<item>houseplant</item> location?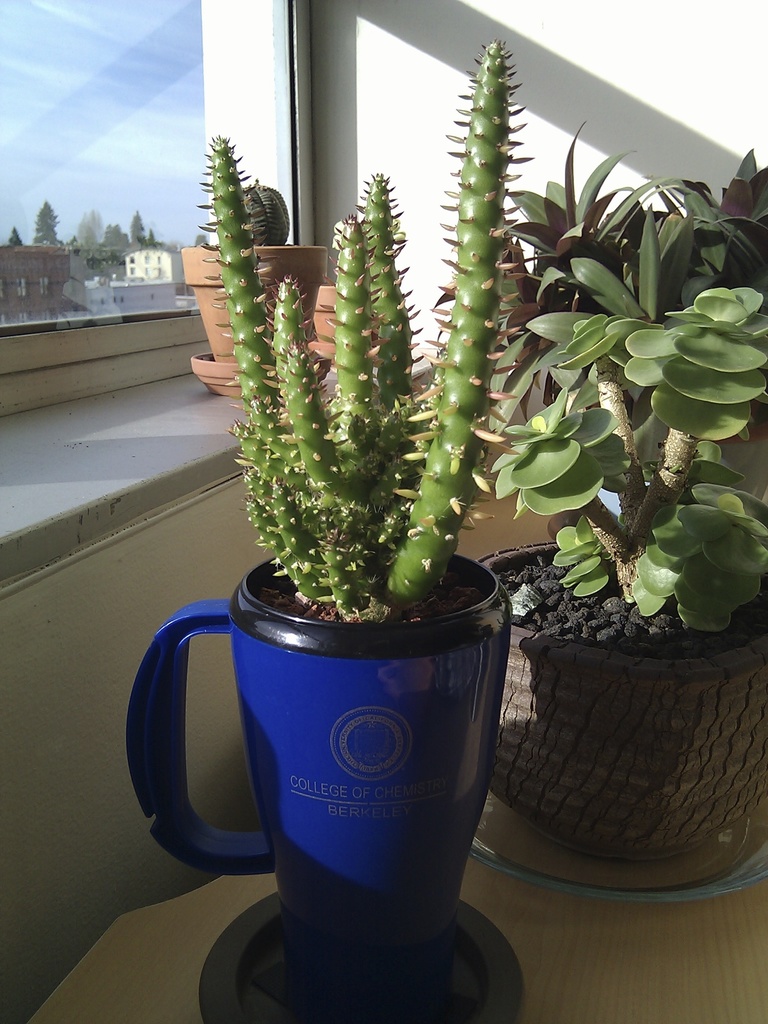
177/173/321/397
